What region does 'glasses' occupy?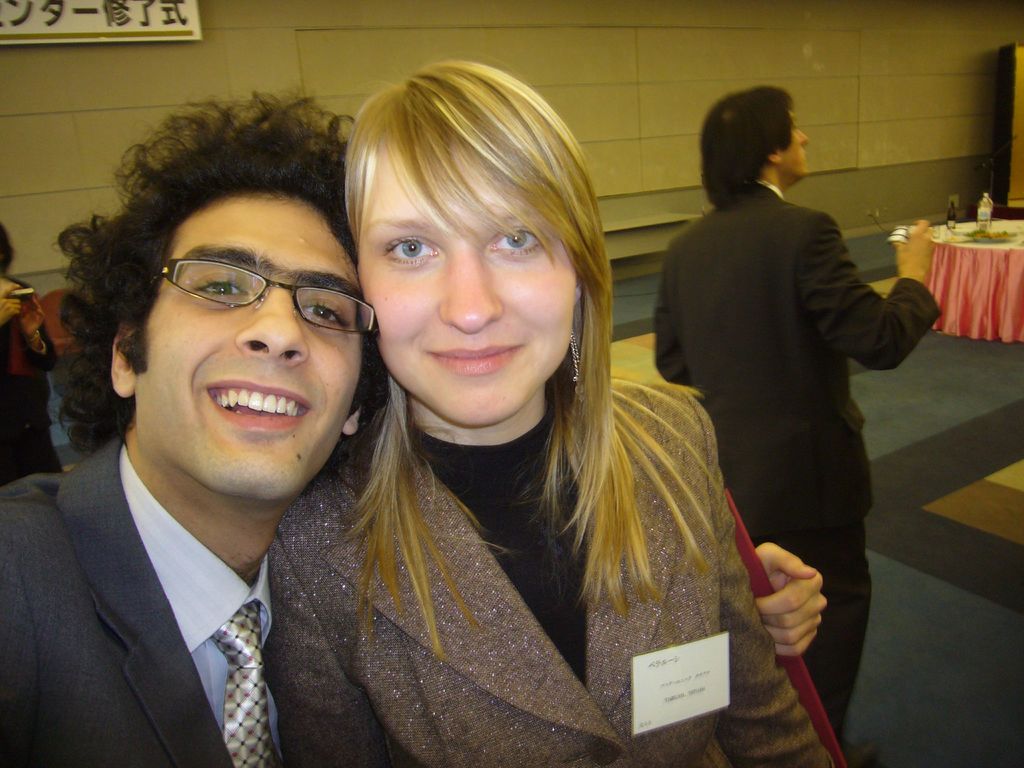
detection(127, 242, 356, 342).
